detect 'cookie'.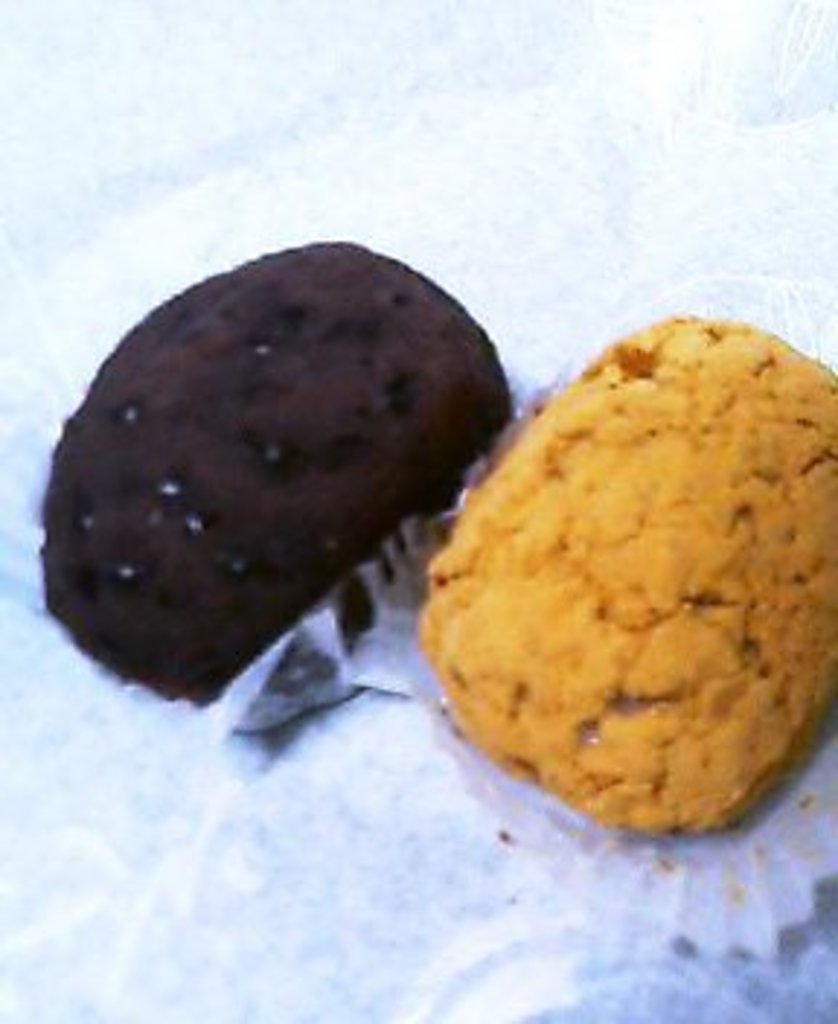
Detected at (410,317,835,838).
